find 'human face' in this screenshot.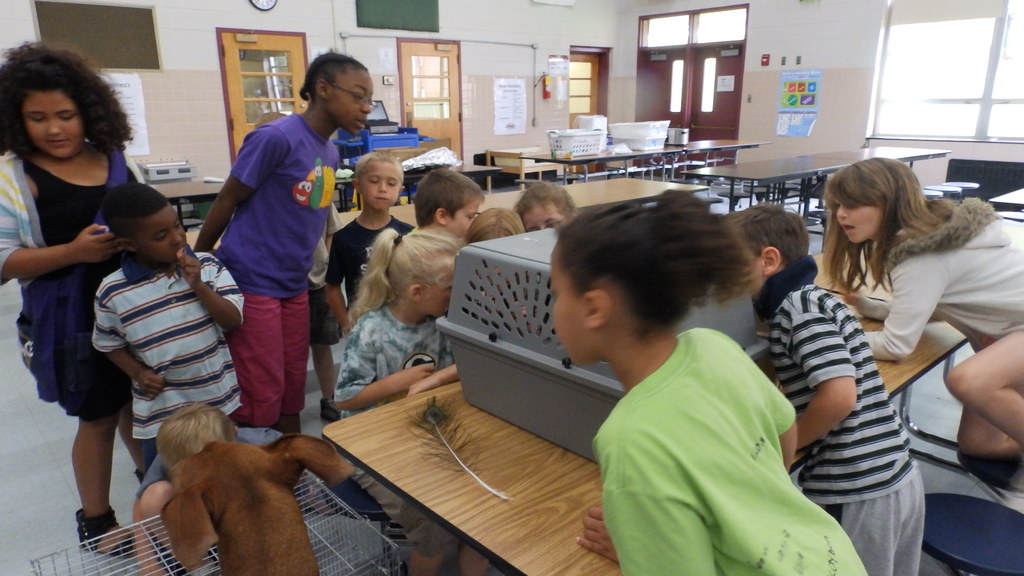
The bounding box for 'human face' is detection(360, 156, 404, 209).
